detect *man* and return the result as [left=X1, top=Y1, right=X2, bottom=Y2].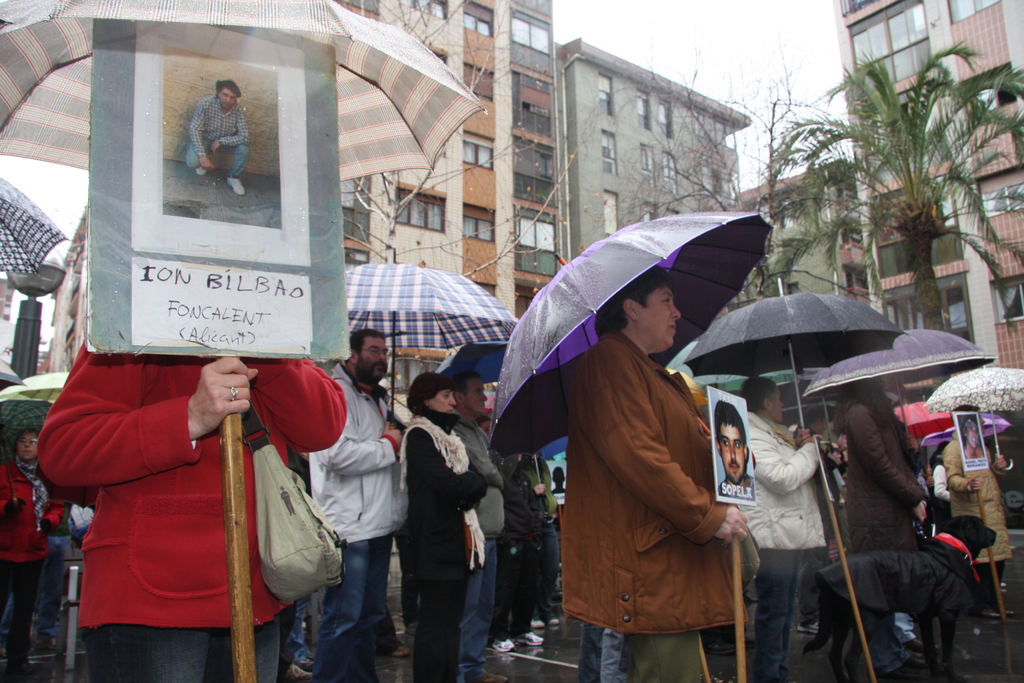
[left=712, top=399, right=749, bottom=498].
